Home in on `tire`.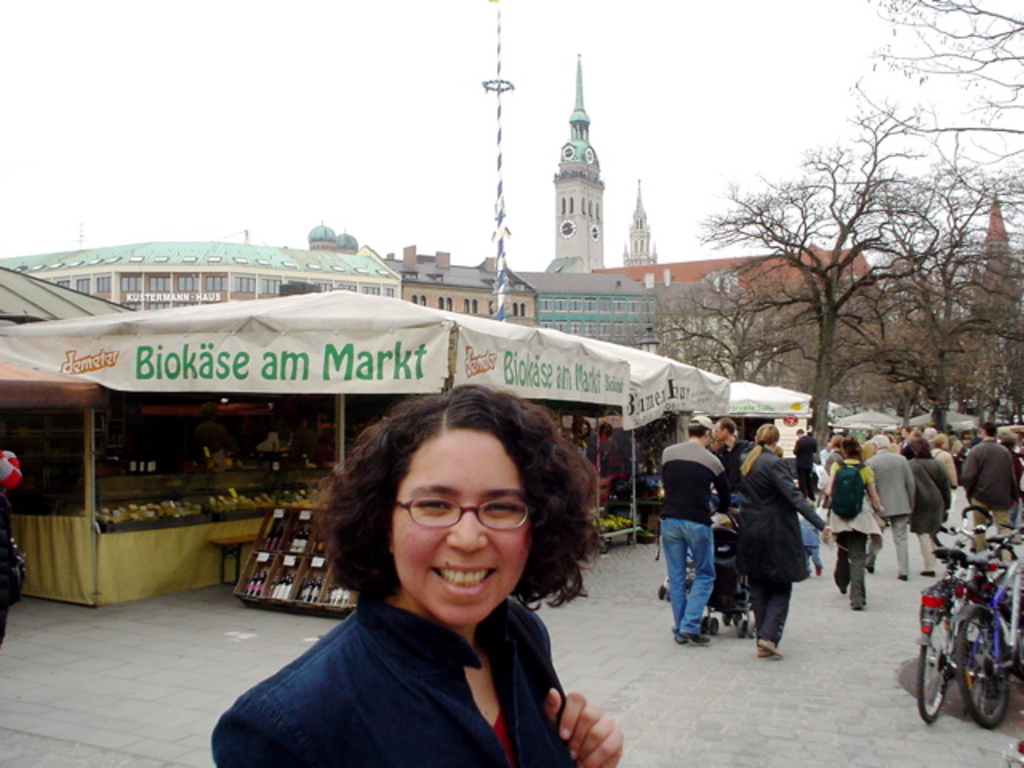
Homed in at (658,589,659,598).
